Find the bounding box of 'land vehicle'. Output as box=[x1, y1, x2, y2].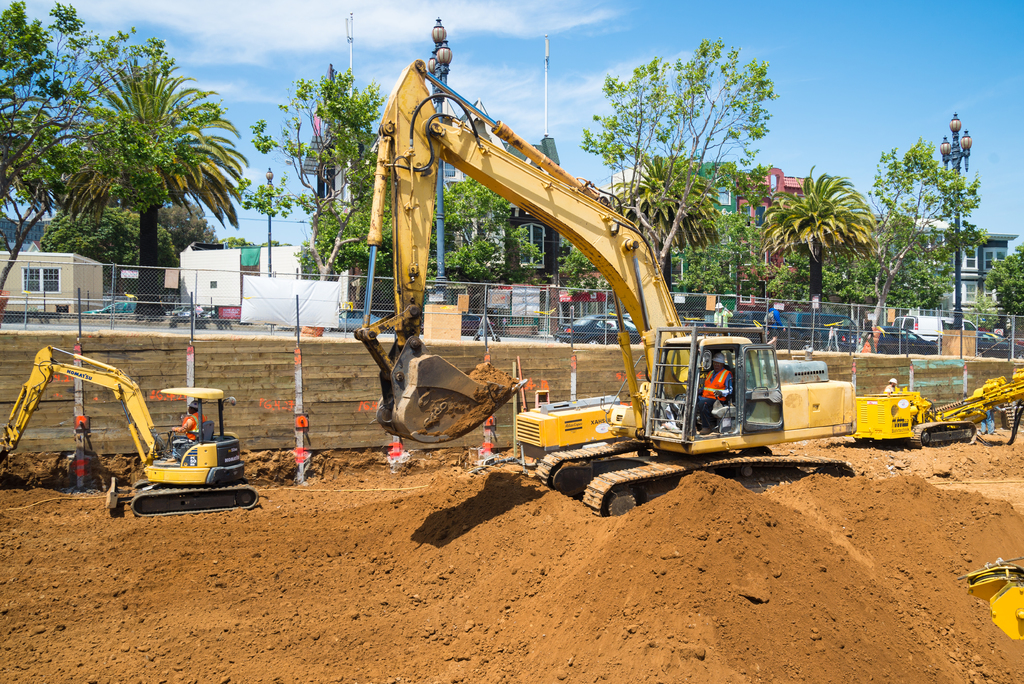
box=[353, 58, 852, 519].
